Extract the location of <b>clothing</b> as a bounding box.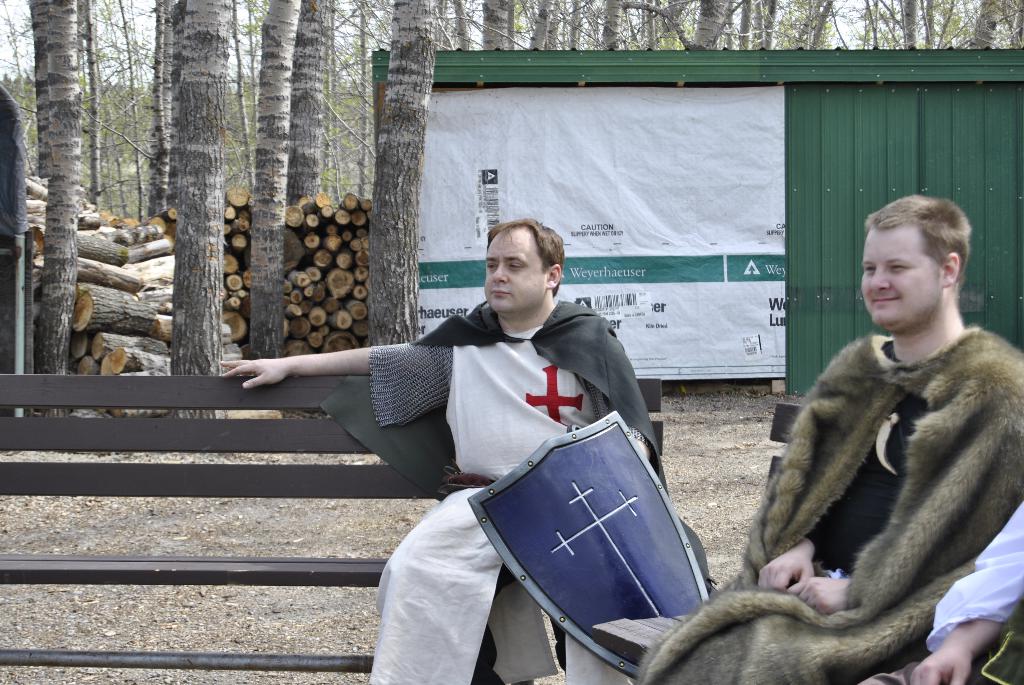
<region>316, 295, 722, 684</region>.
